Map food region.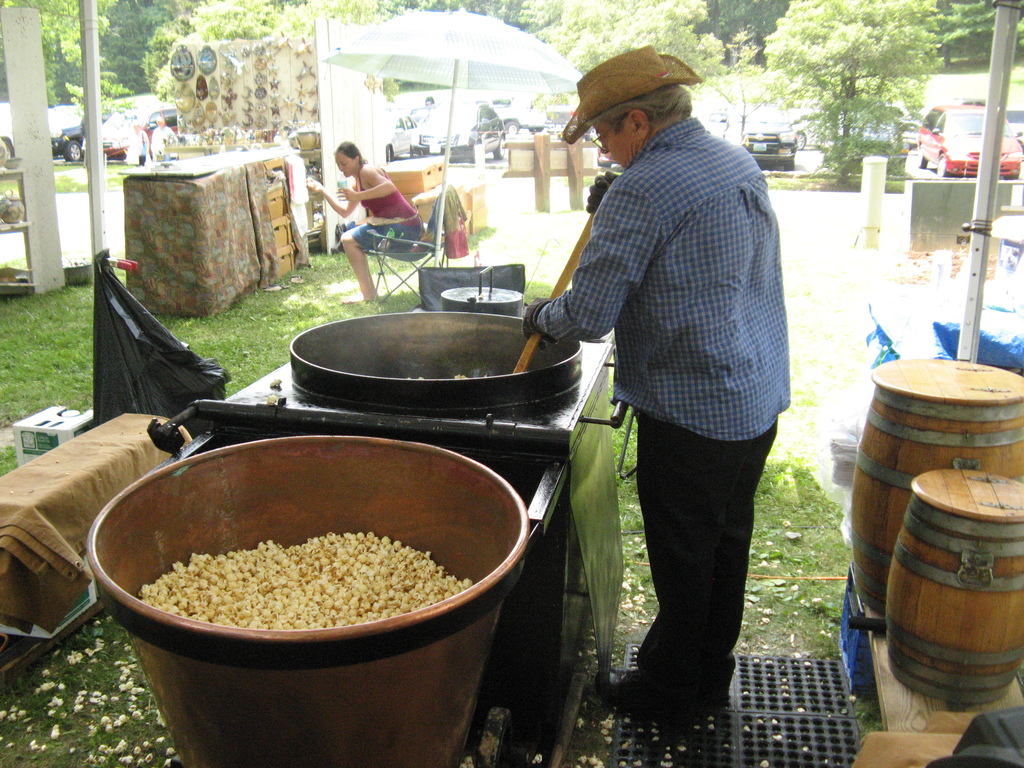
Mapped to <region>119, 461, 503, 659</region>.
